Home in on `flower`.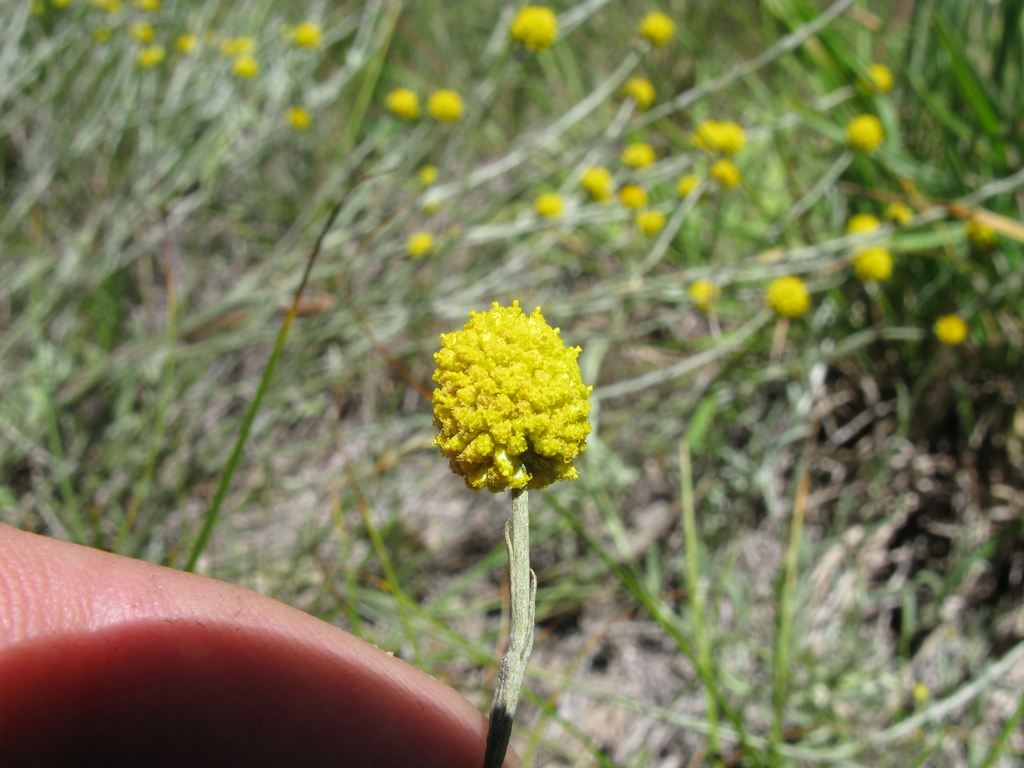
Homed in at 612 180 650 220.
